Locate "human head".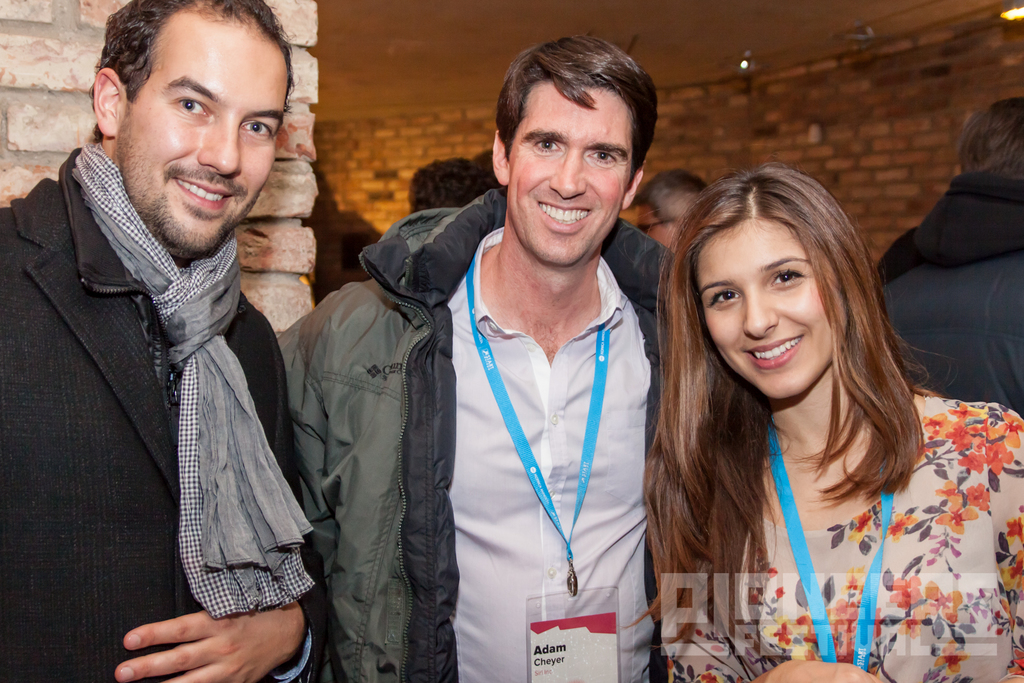
Bounding box: <region>653, 158, 884, 393</region>.
